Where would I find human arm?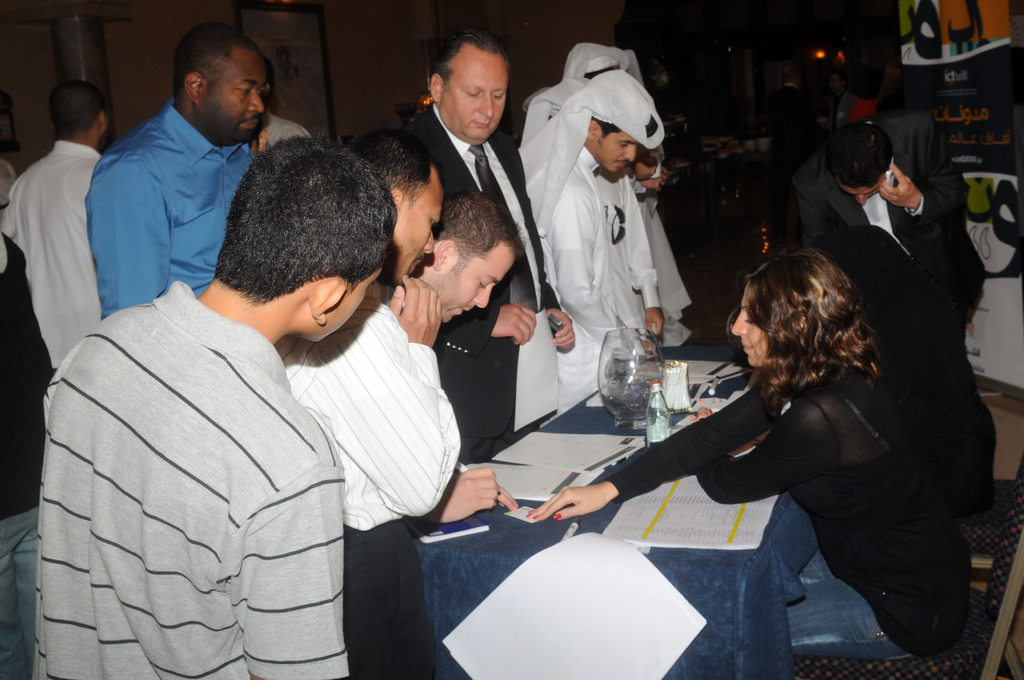
At select_region(500, 487, 518, 508).
